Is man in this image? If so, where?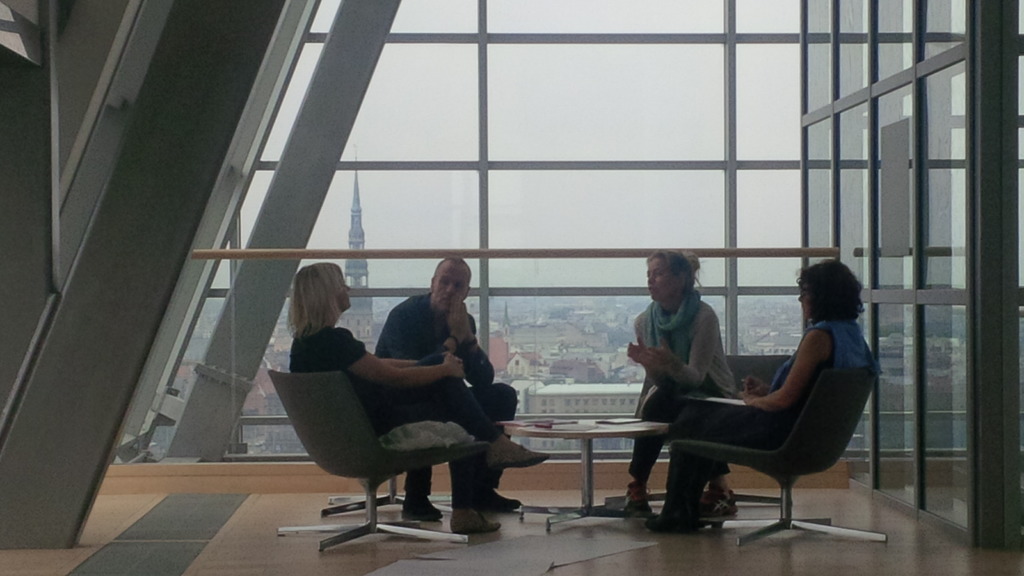
Yes, at crop(372, 255, 516, 518).
